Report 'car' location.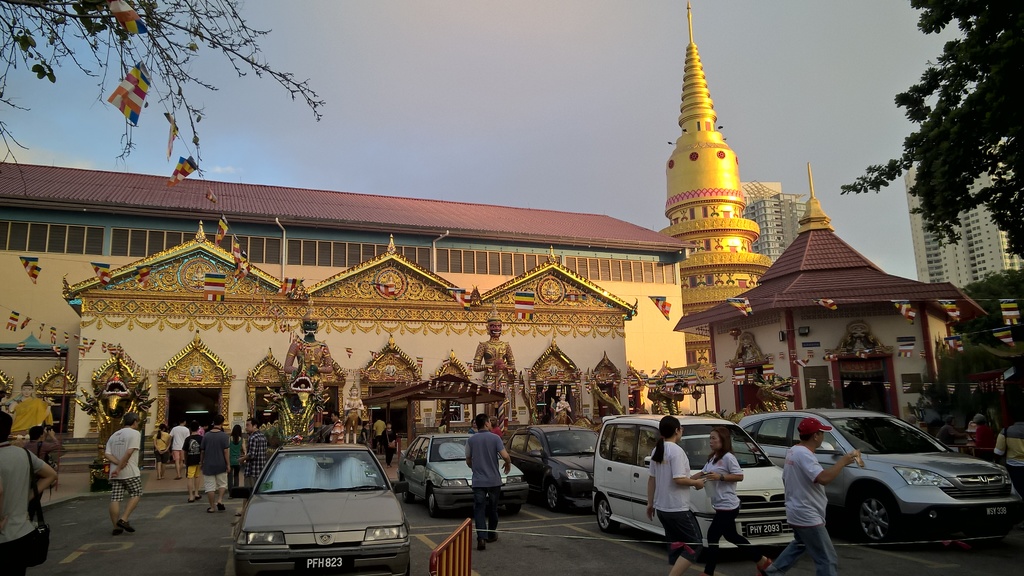
Report: box(741, 408, 1023, 543).
